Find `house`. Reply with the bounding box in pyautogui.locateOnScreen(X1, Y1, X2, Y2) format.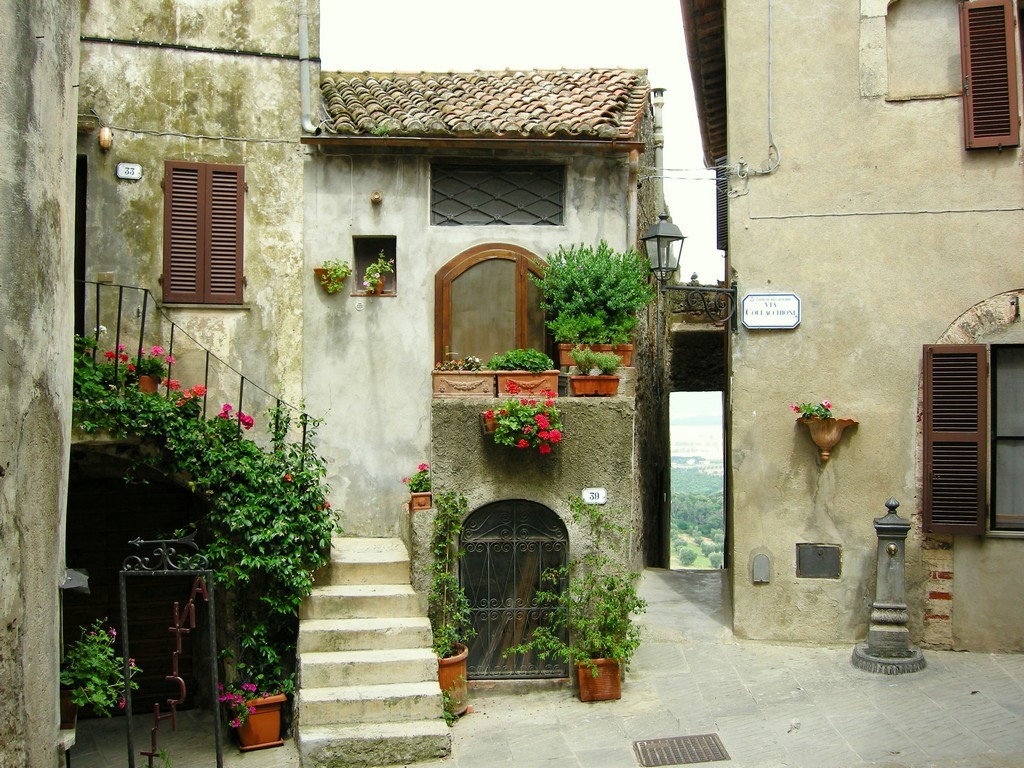
pyautogui.locateOnScreen(74, 0, 858, 684).
